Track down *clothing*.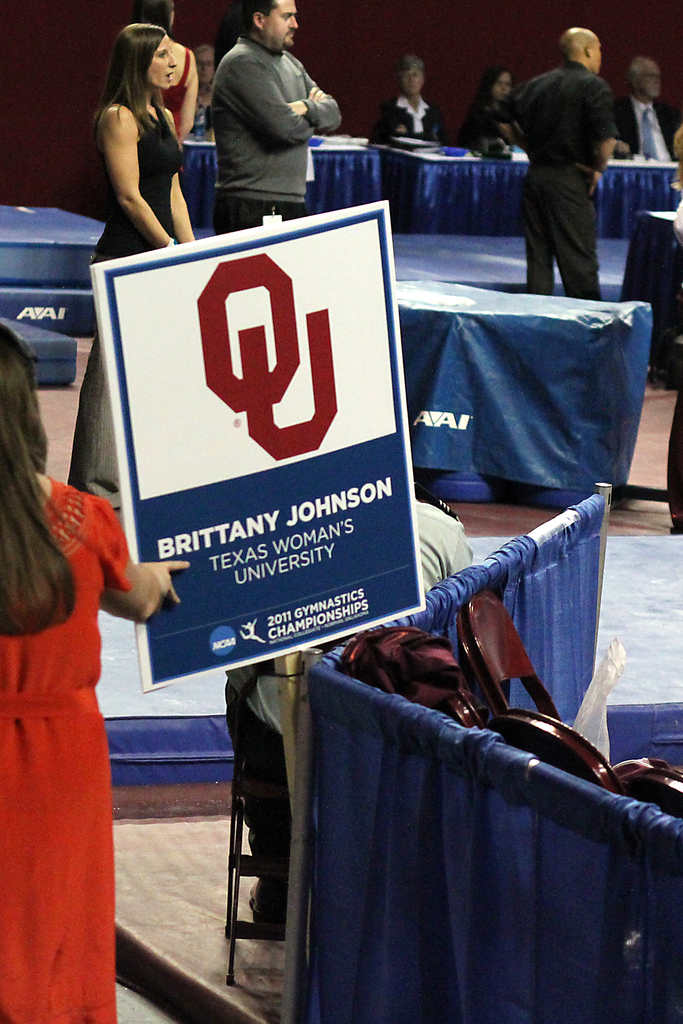
Tracked to box=[97, 102, 195, 252].
